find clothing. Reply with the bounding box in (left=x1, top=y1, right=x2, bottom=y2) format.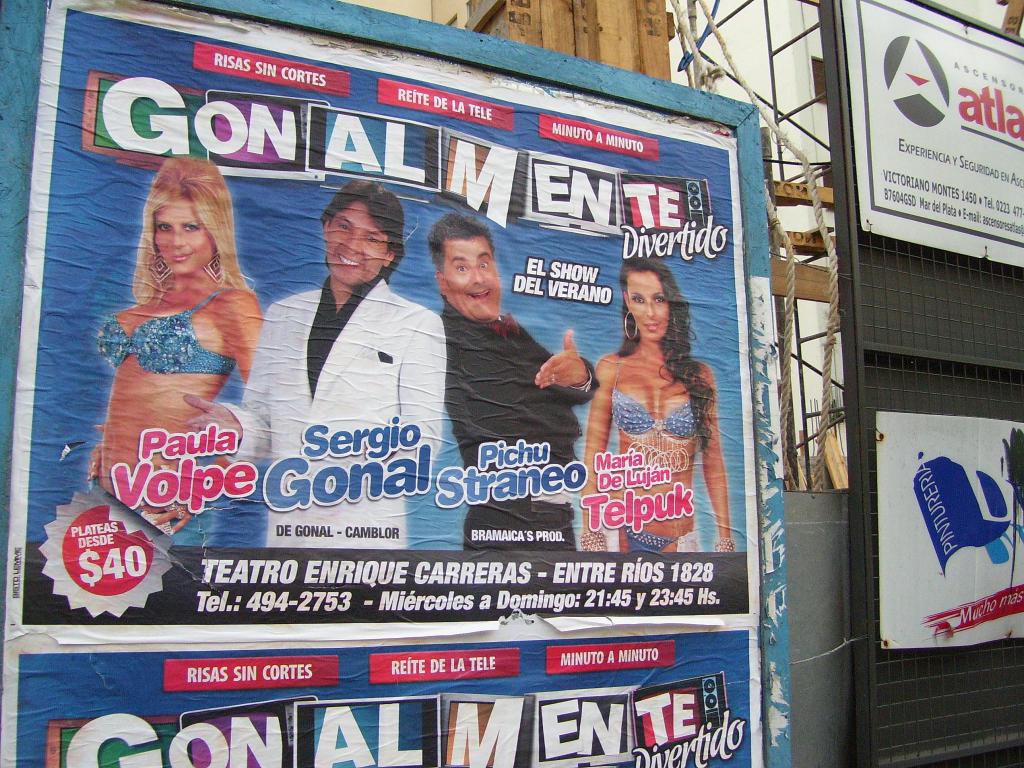
(left=610, top=358, right=697, bottom=446).
